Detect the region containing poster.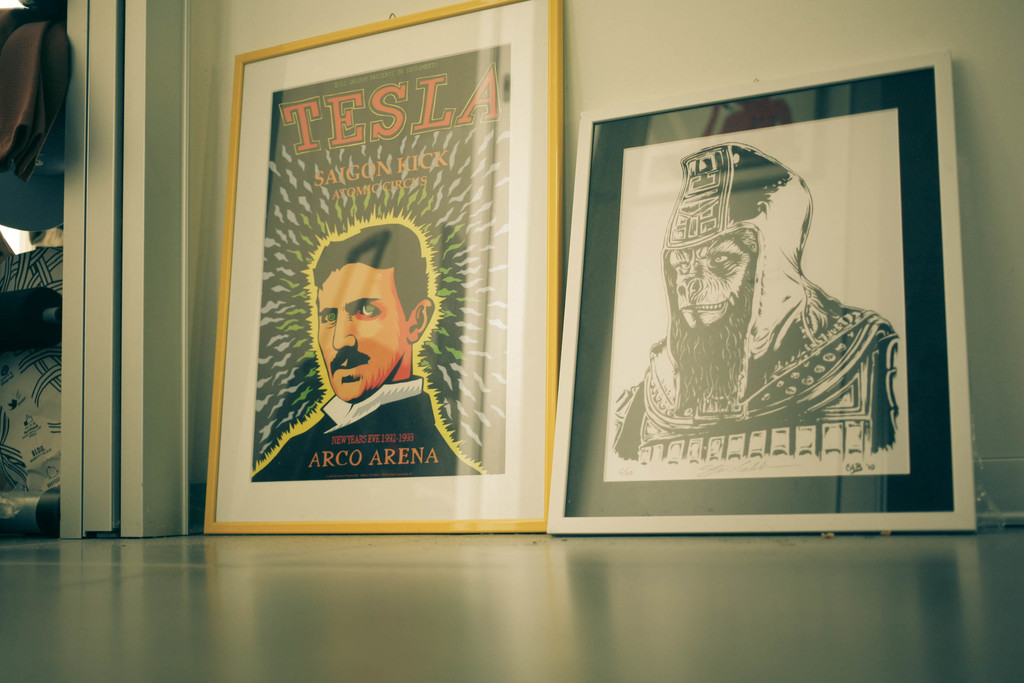
BBox(216, 0, 552, 522).
